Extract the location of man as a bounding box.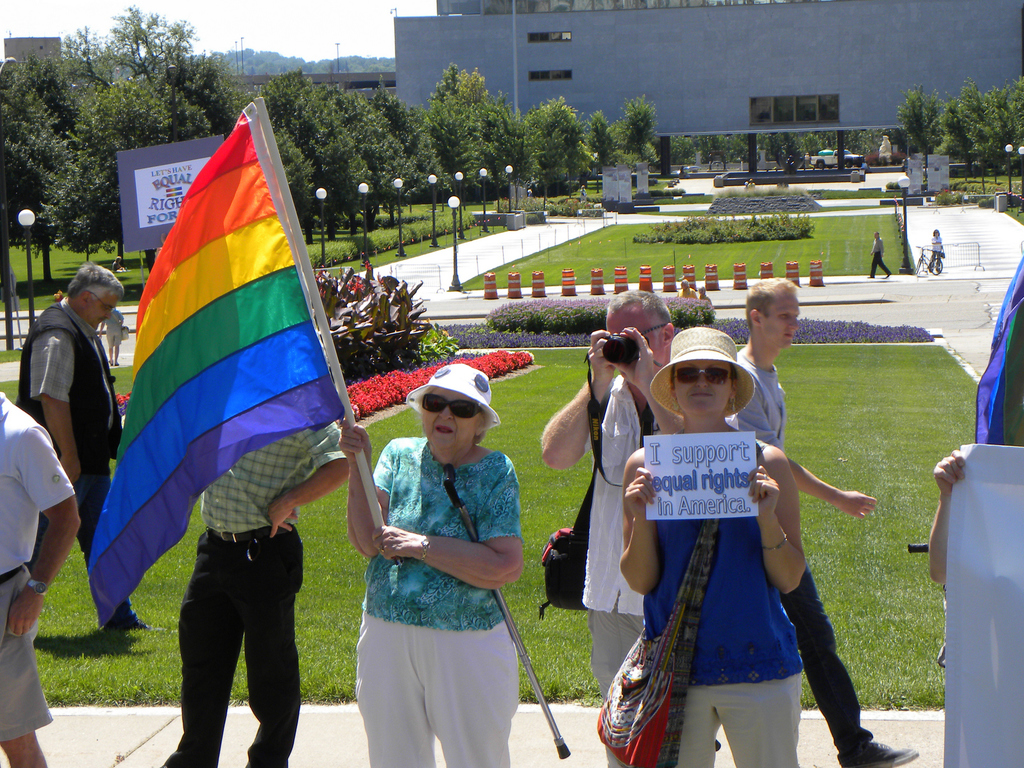
select_region(161, 416, 349, 765).
